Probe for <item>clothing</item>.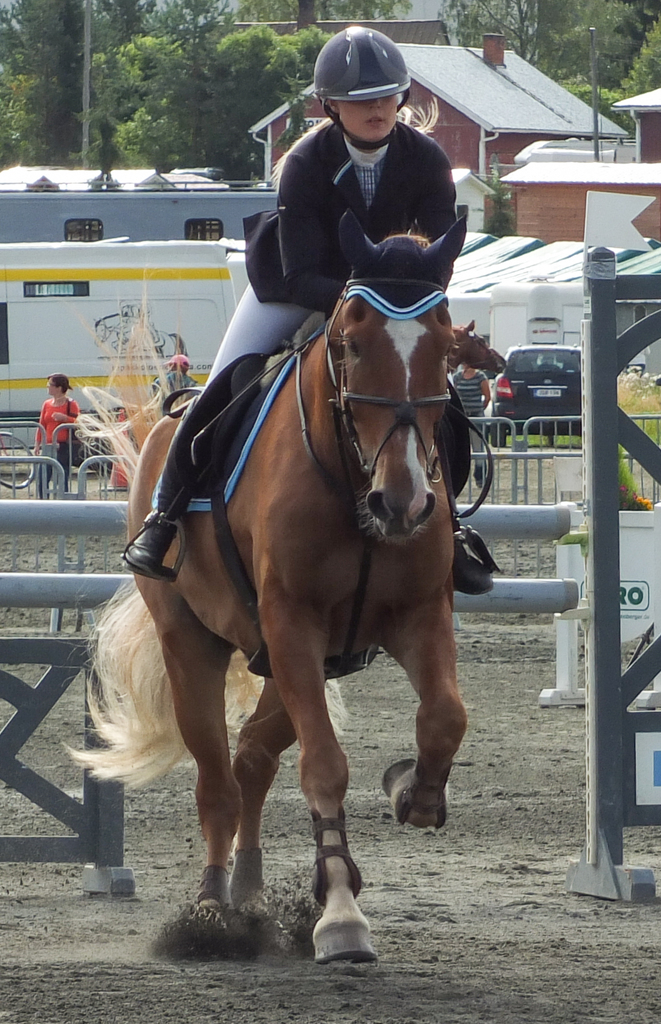
Probe result: detection(147, 120, 470, 527).
